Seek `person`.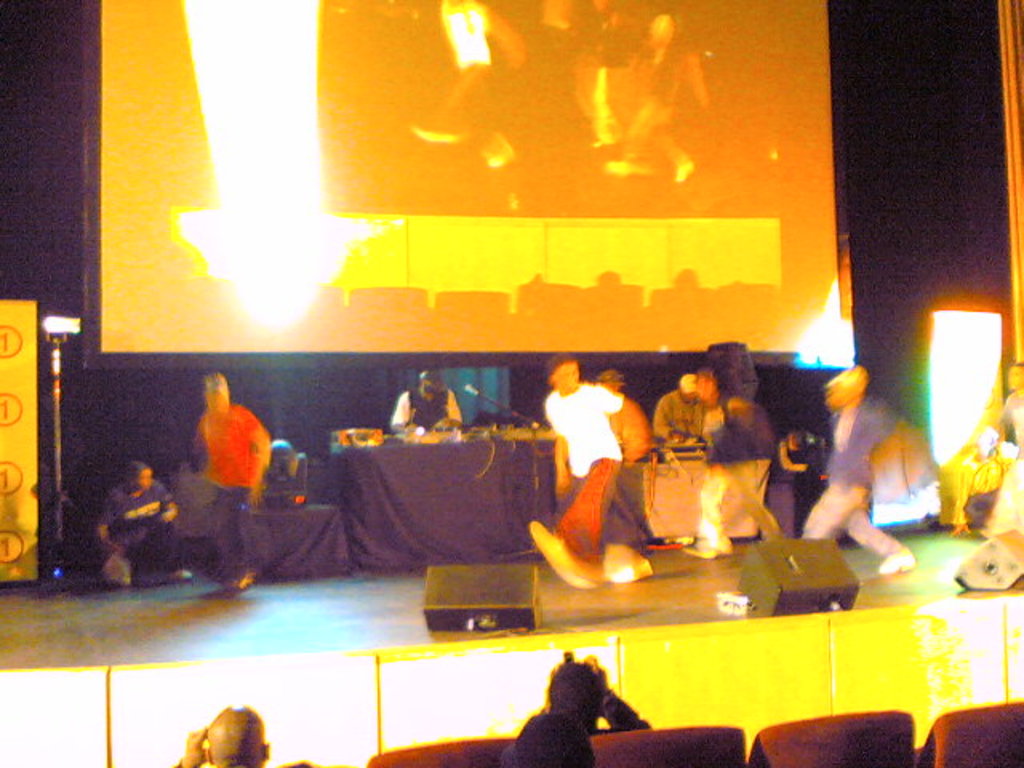
BBox(181, 701, 285, 766).
